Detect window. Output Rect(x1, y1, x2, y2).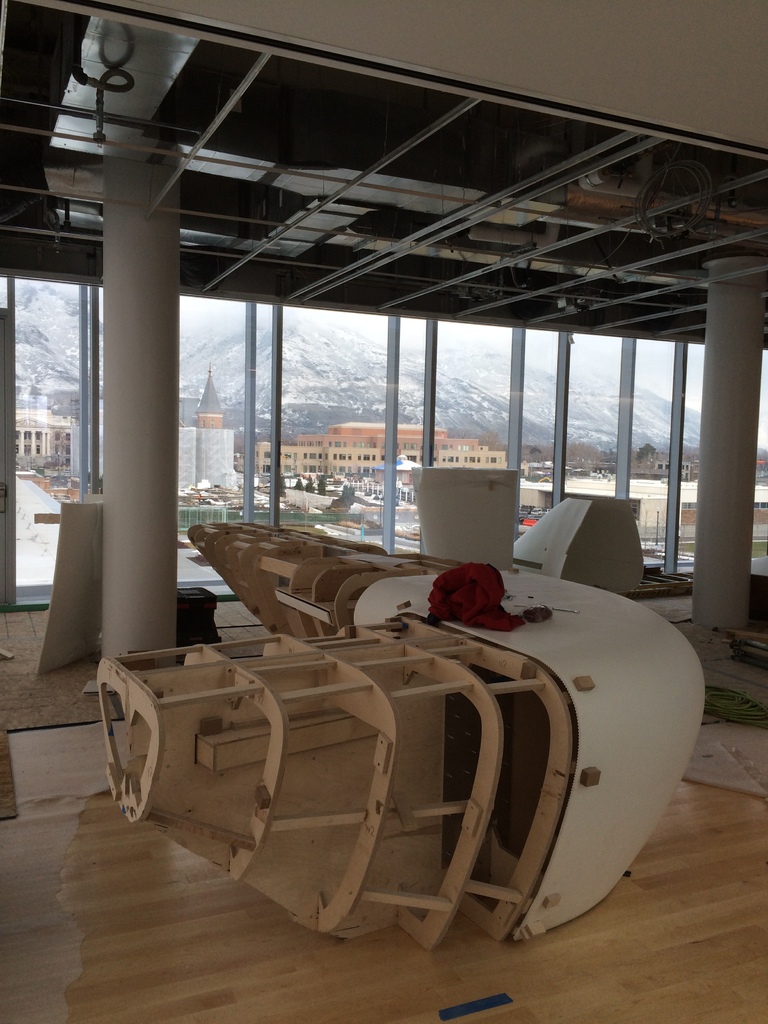
Rect(399, 440, 417, 452).
